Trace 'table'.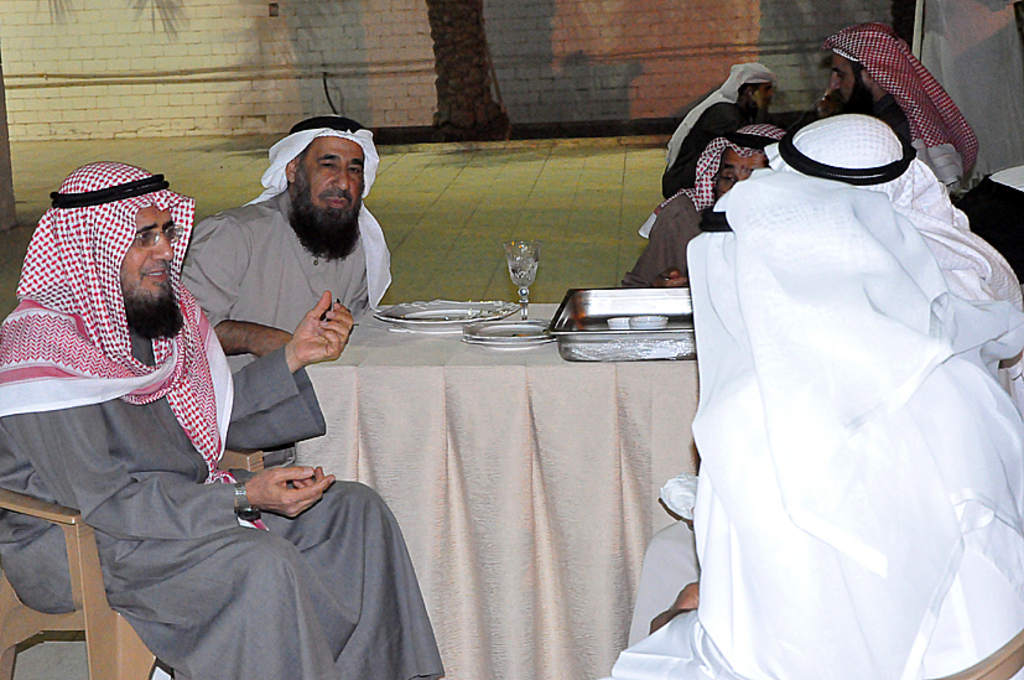
Traced to crop(293, 299, 697, 679).
